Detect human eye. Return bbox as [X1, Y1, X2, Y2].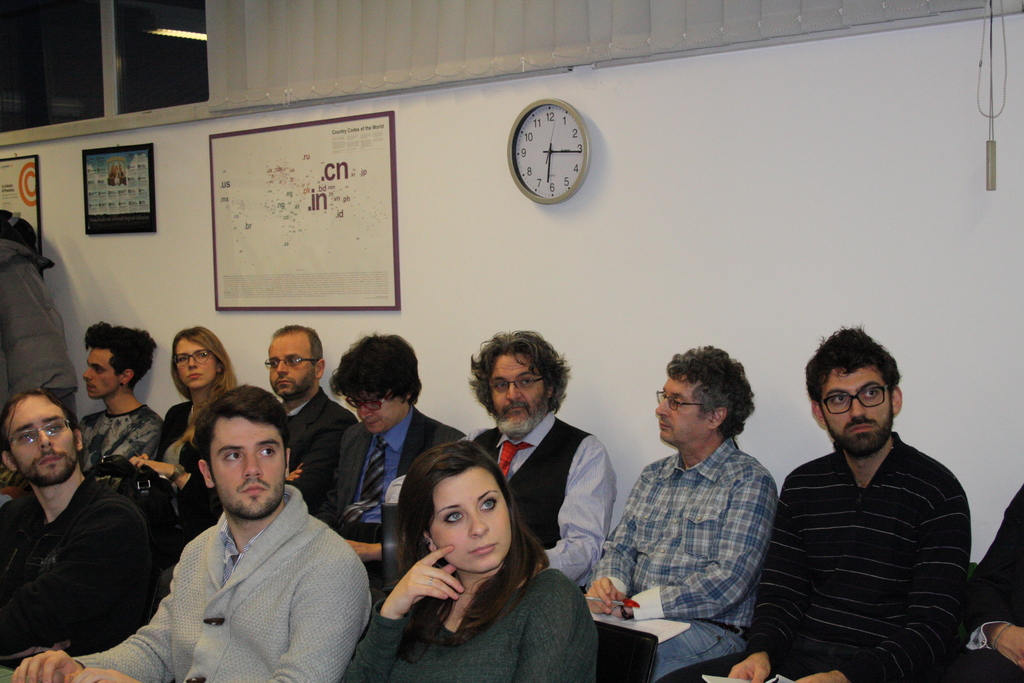
[255, 445, 275, 462].
